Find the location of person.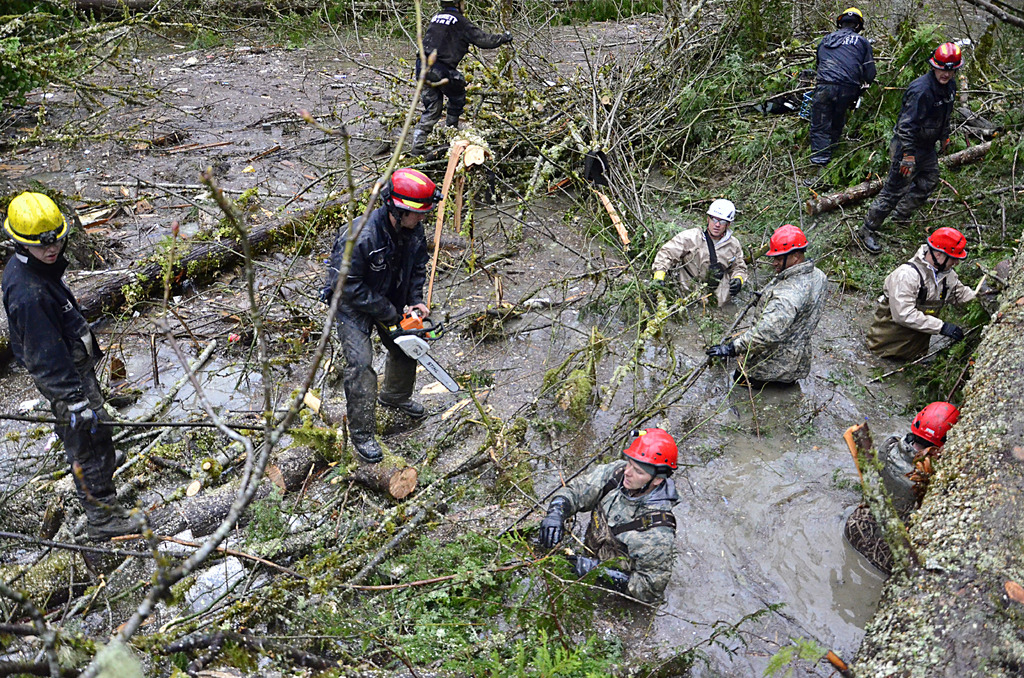
Location: bbox=[811, 6, 877, 165].
